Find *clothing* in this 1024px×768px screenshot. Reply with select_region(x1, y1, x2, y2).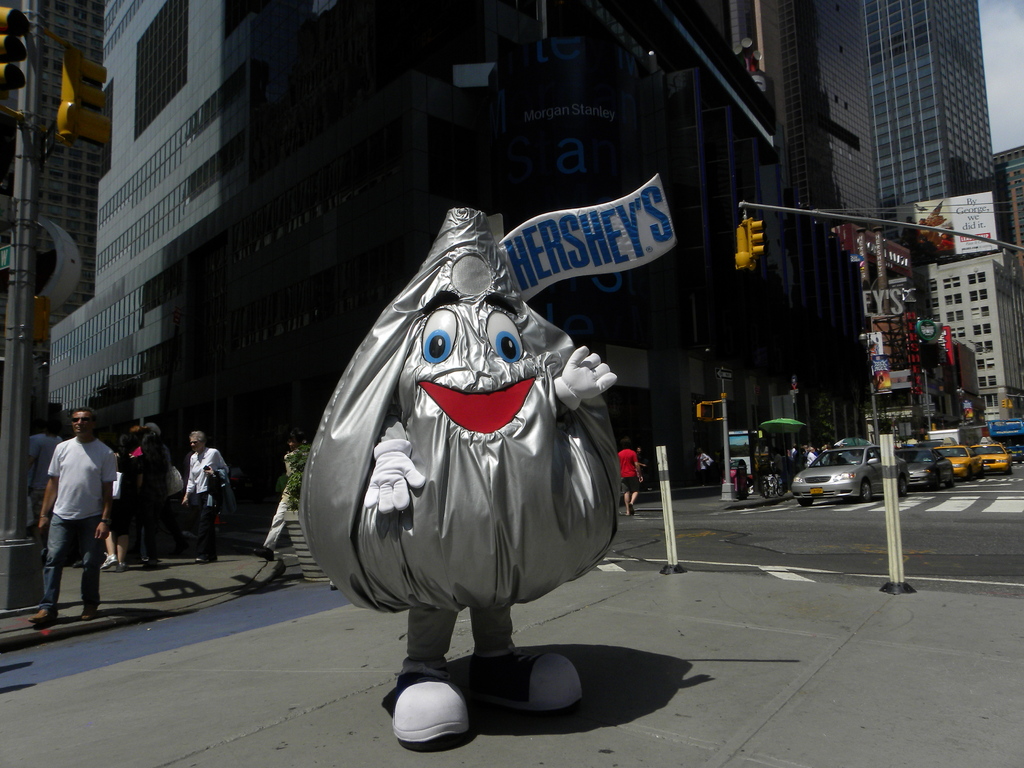
select_region(783, 451, 817, 465).
